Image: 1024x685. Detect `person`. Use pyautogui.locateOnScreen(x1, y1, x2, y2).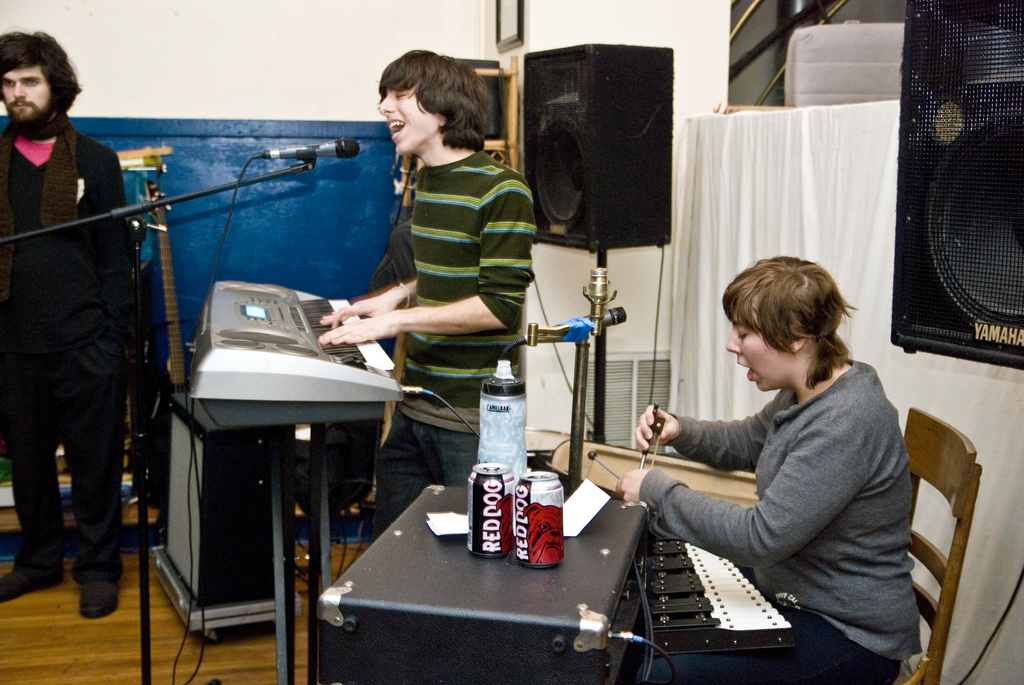
pyautogui.locateOnScreen(340, 37, 545, 458).
